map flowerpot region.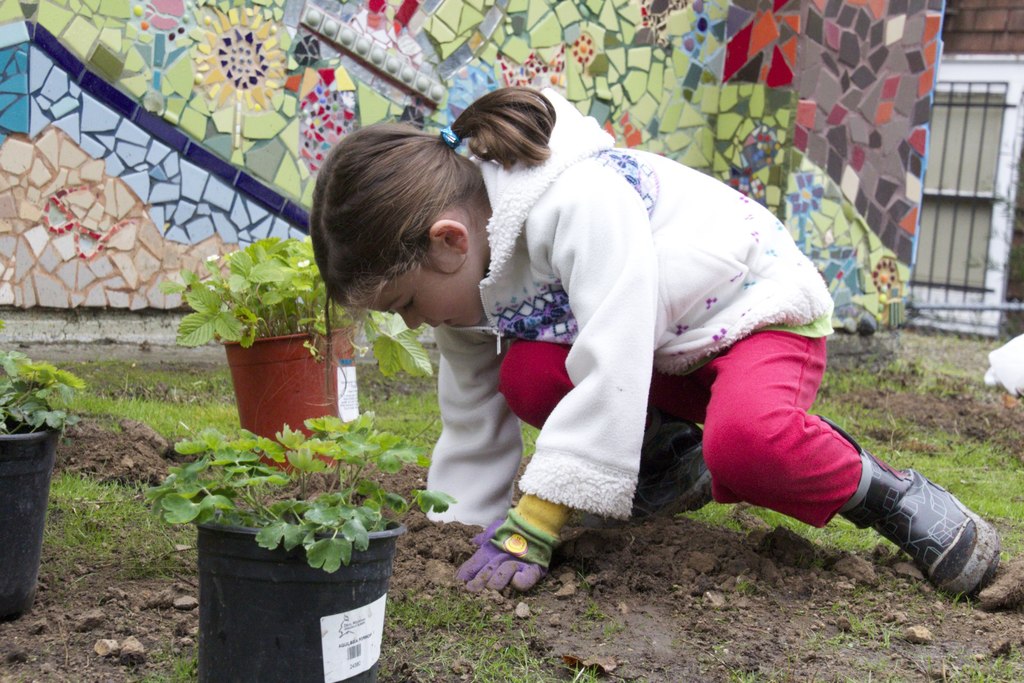
Mapped to [x1=194, y1=504, x2=409, y2=682].
